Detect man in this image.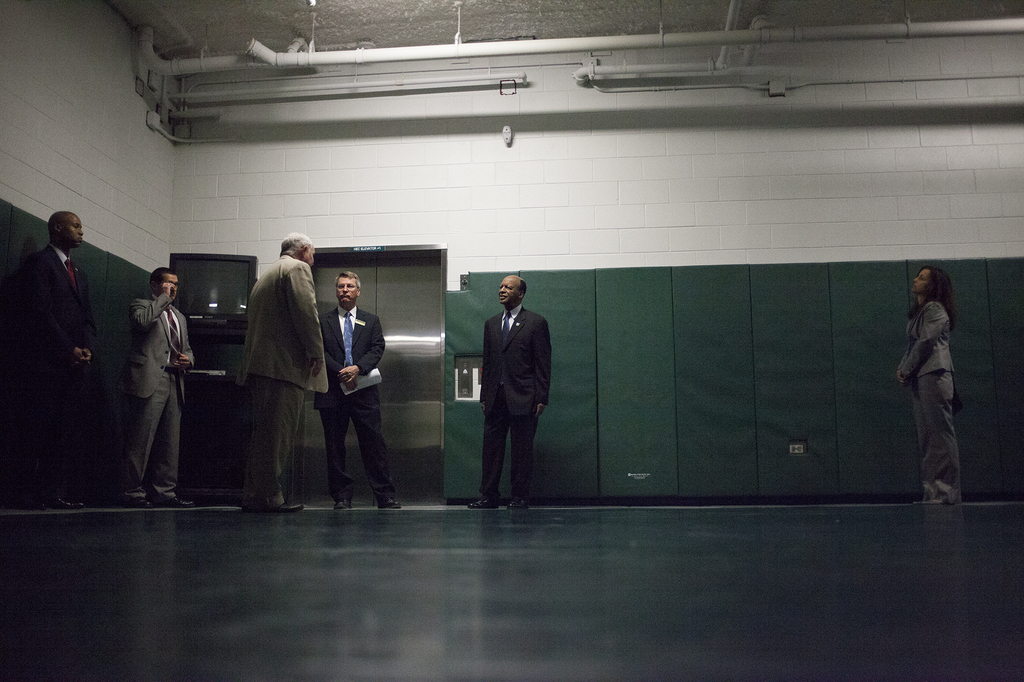
Detection: select_region(310, 271, 400, 511).
